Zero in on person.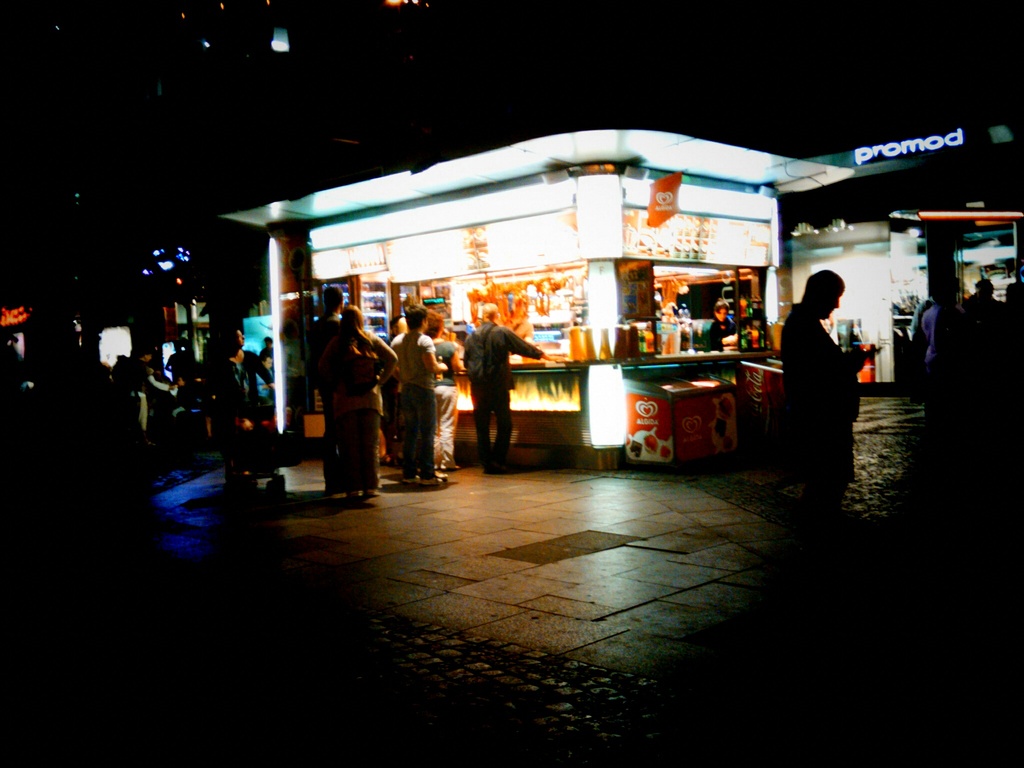
Zeroed in: region(127, 349, 177, 454).
